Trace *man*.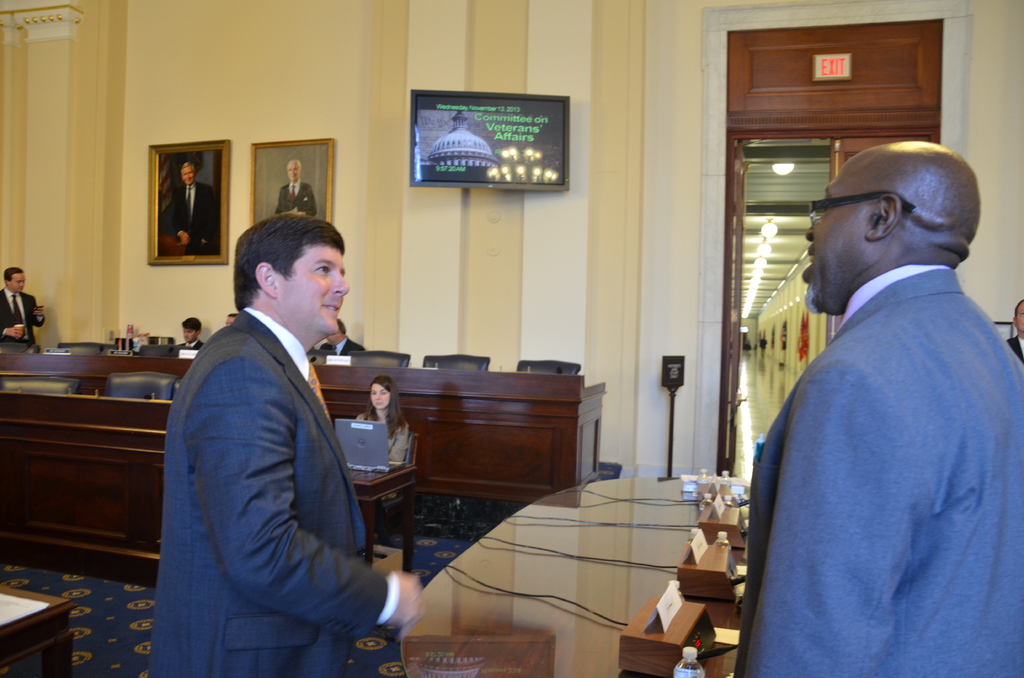
Traced to 227, 312, 244, 328.
